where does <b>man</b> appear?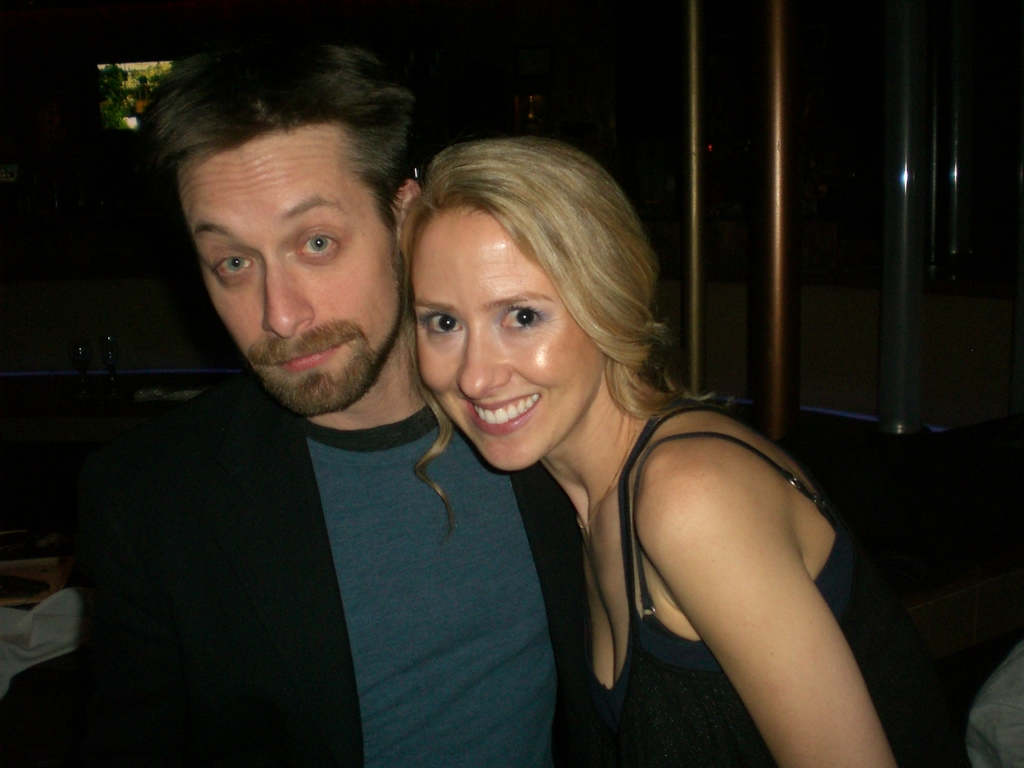
Appears at box=[54, 93, 676, 746].
